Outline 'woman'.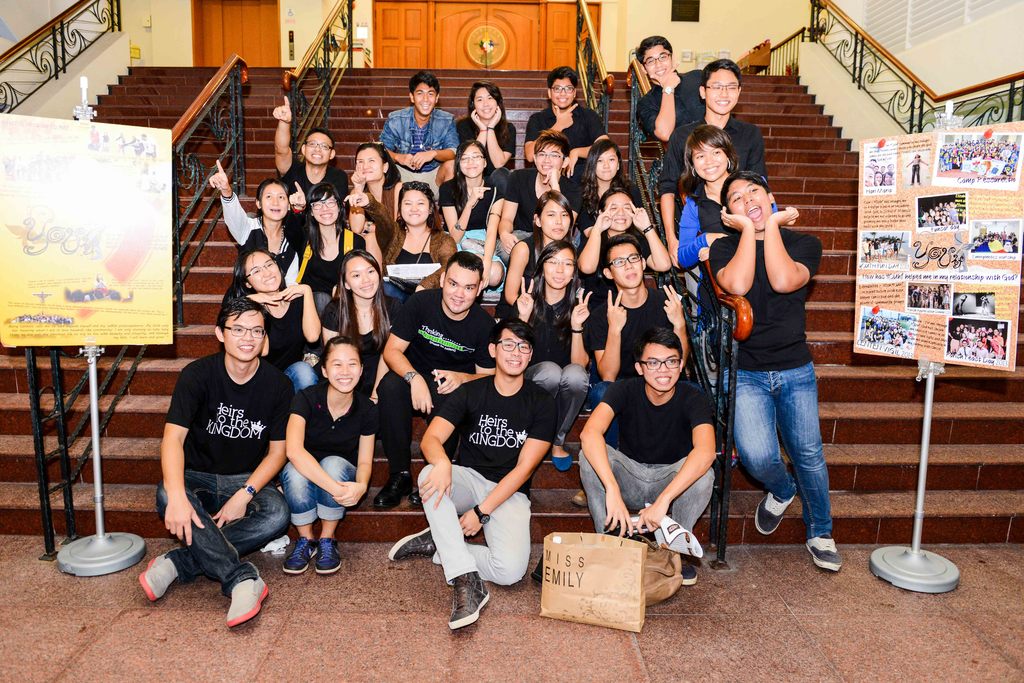
Outline: 275, 325, 377, 574.
